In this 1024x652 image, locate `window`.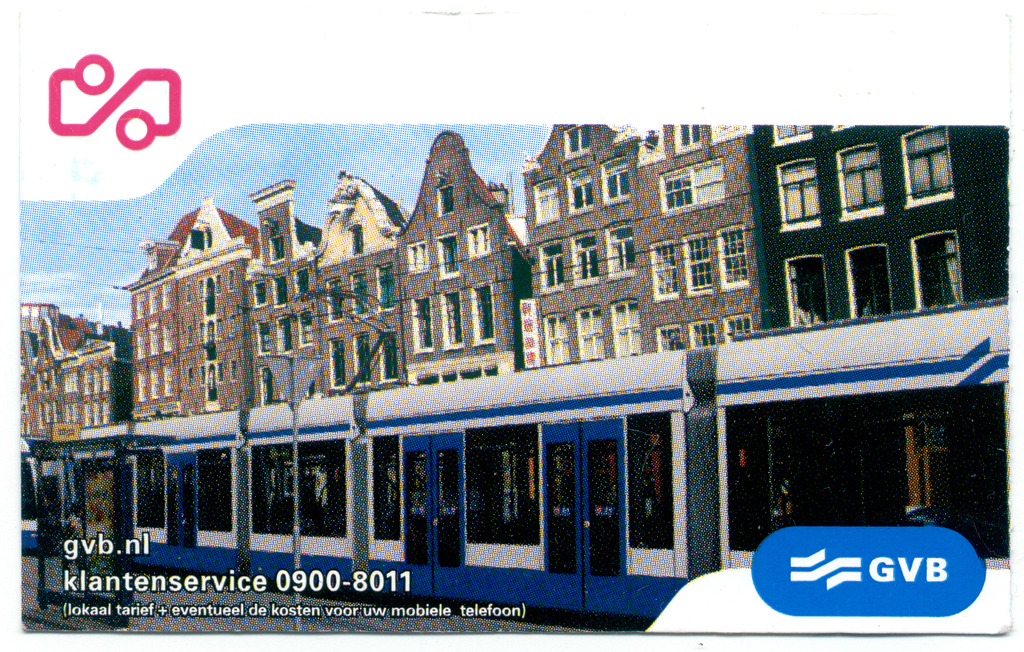
Bounding box: 526:179:561:228.
